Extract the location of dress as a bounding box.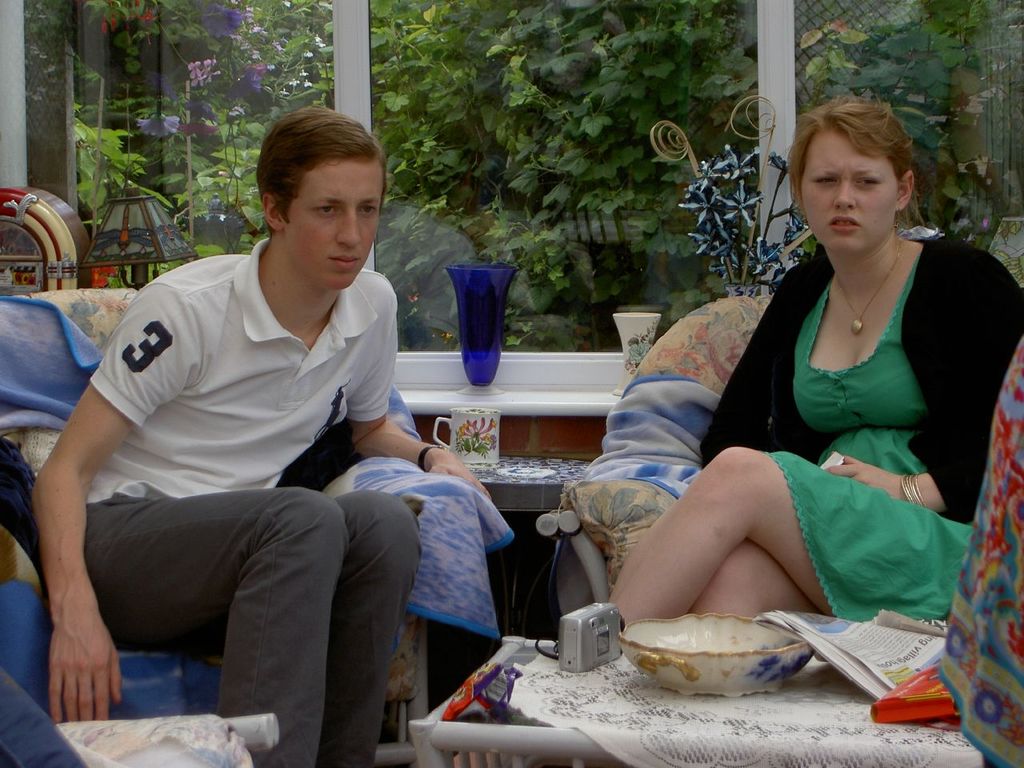
765,255,974,621.
